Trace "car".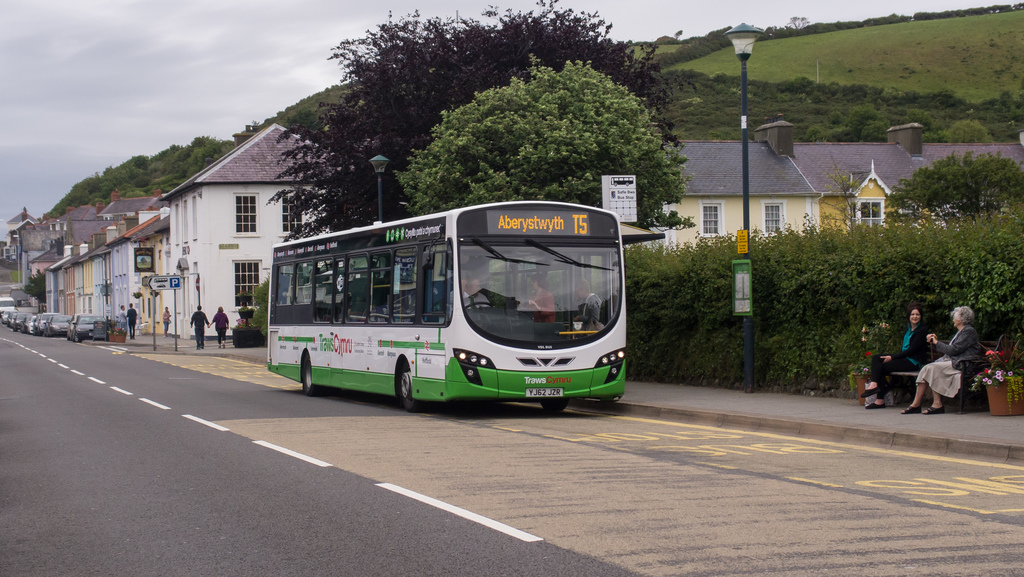
Traced to 38:308:58:330.
